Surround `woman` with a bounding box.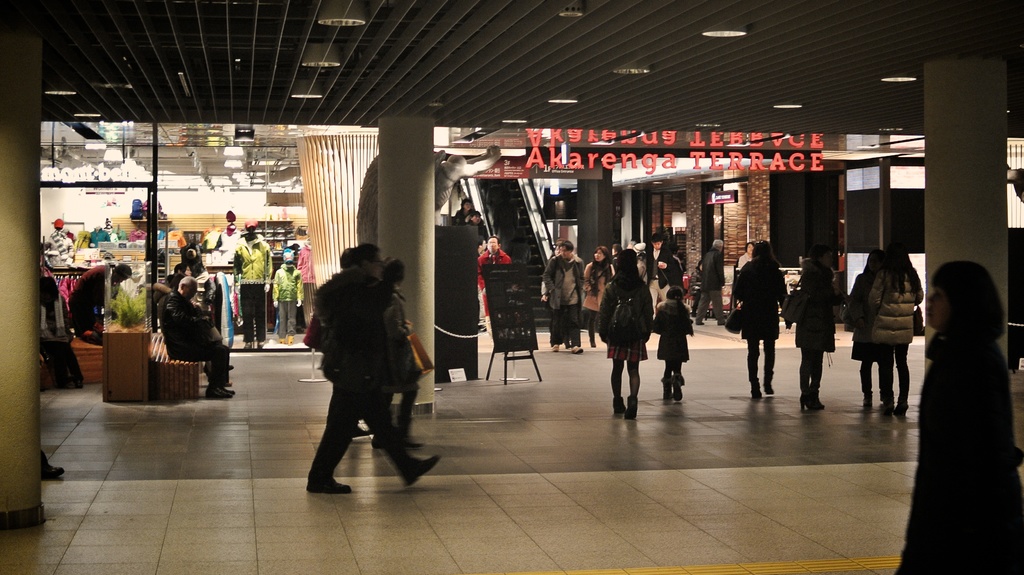
{"left": 870, "top": 237, "right": 925, "bottom": 417}.
